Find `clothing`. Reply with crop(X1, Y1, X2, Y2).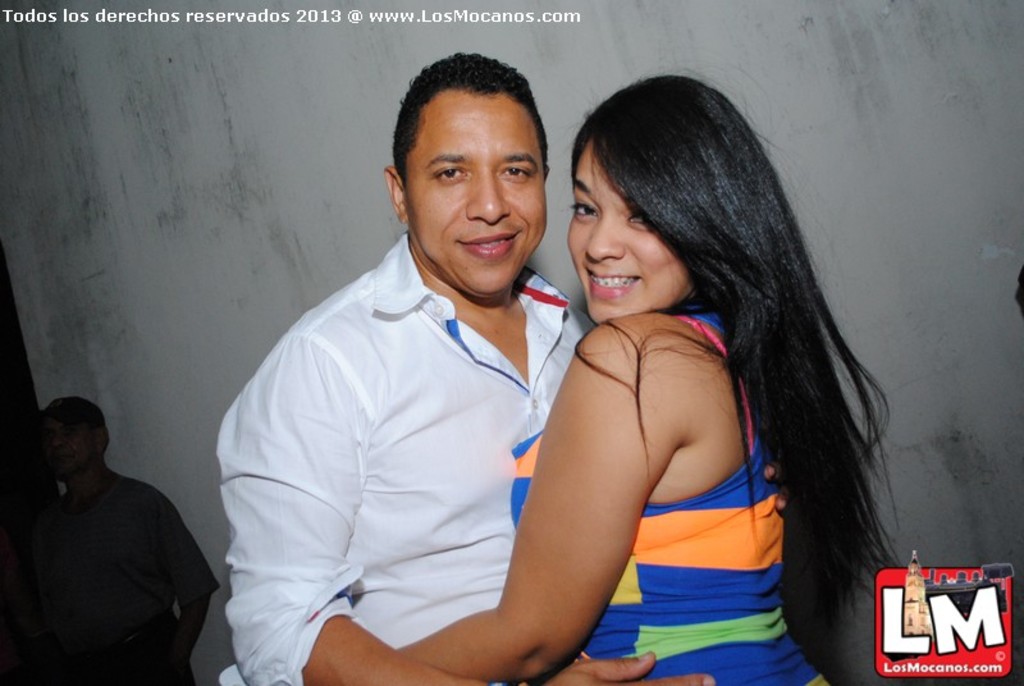
crop(52, 456, 220, 685).
